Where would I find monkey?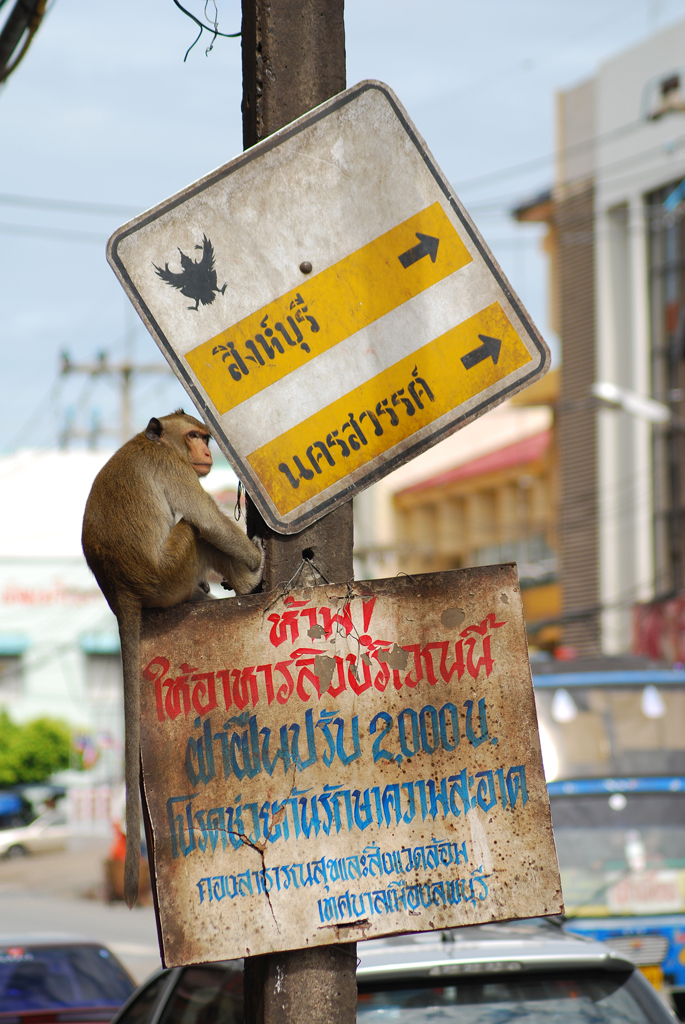
At <region>80, 410, 267, 910</region>.
